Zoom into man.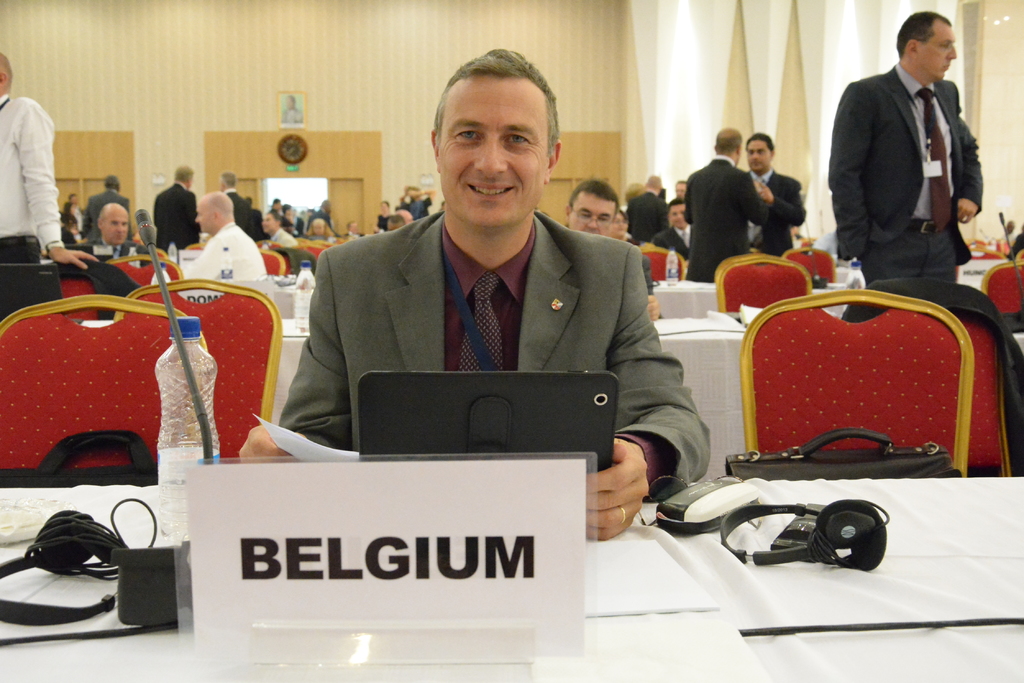
Zoom target: 238, 47, 710, 543.
